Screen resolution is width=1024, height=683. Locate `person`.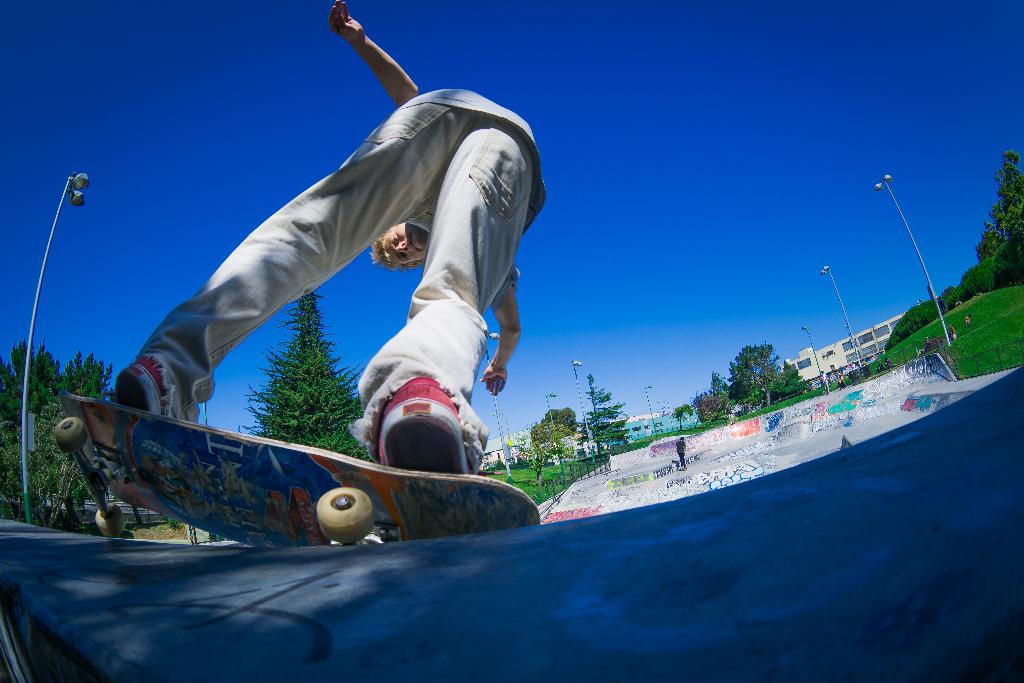
963, 313, 974, 329.
